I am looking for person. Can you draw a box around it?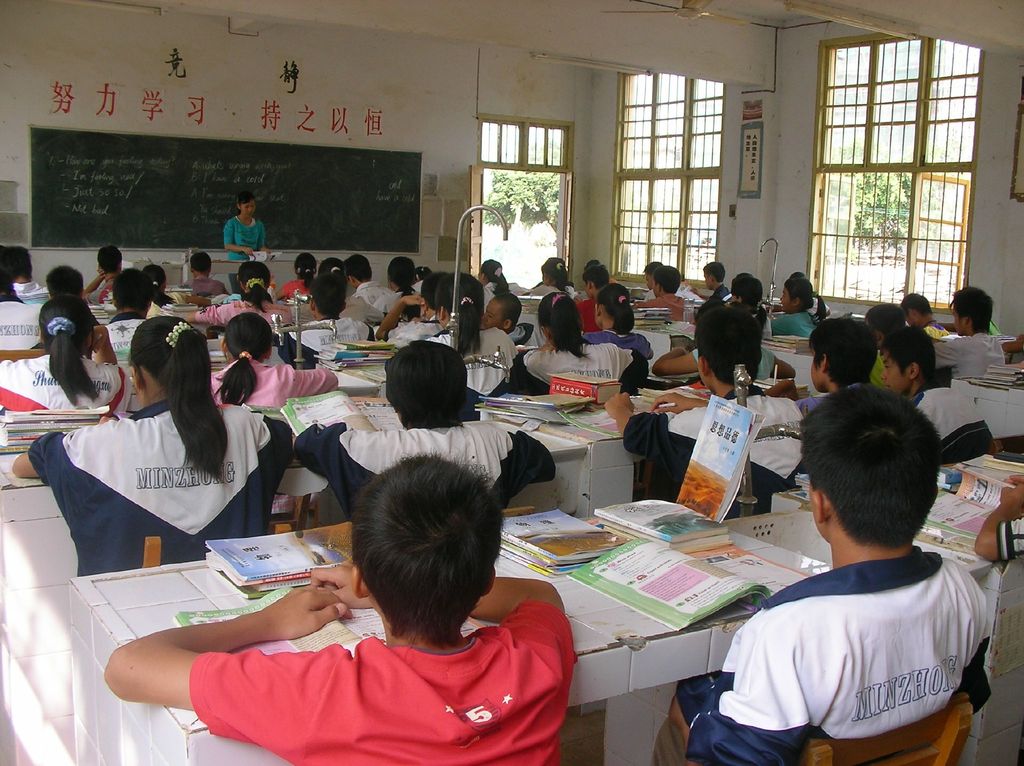
Sure, the bounding box is 631/266/693/323.
